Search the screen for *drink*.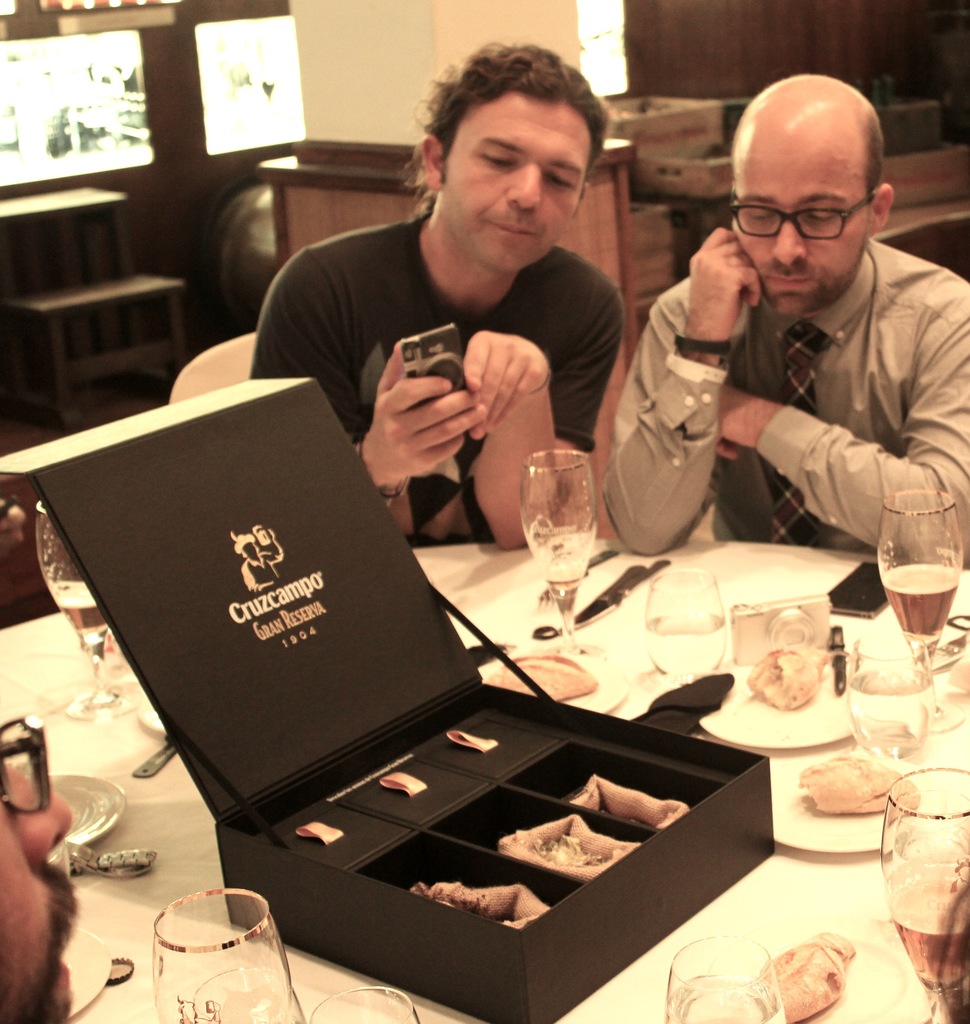
Found at select_region(871, 488, 969, 750).
